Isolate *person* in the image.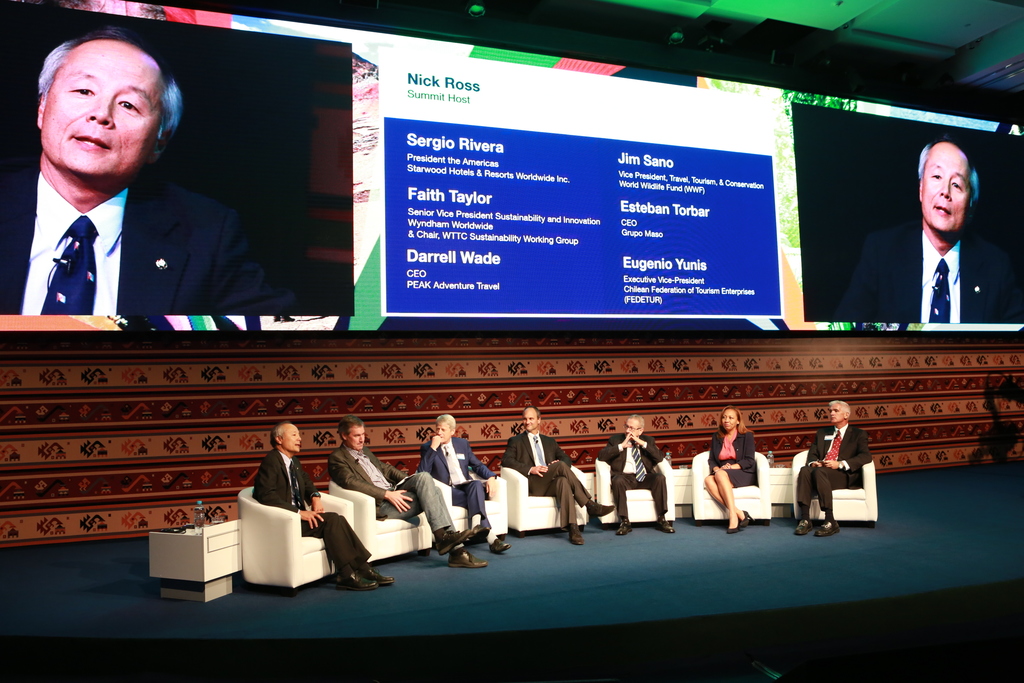
Isolated region: locate(422, 415, 515, 557).
